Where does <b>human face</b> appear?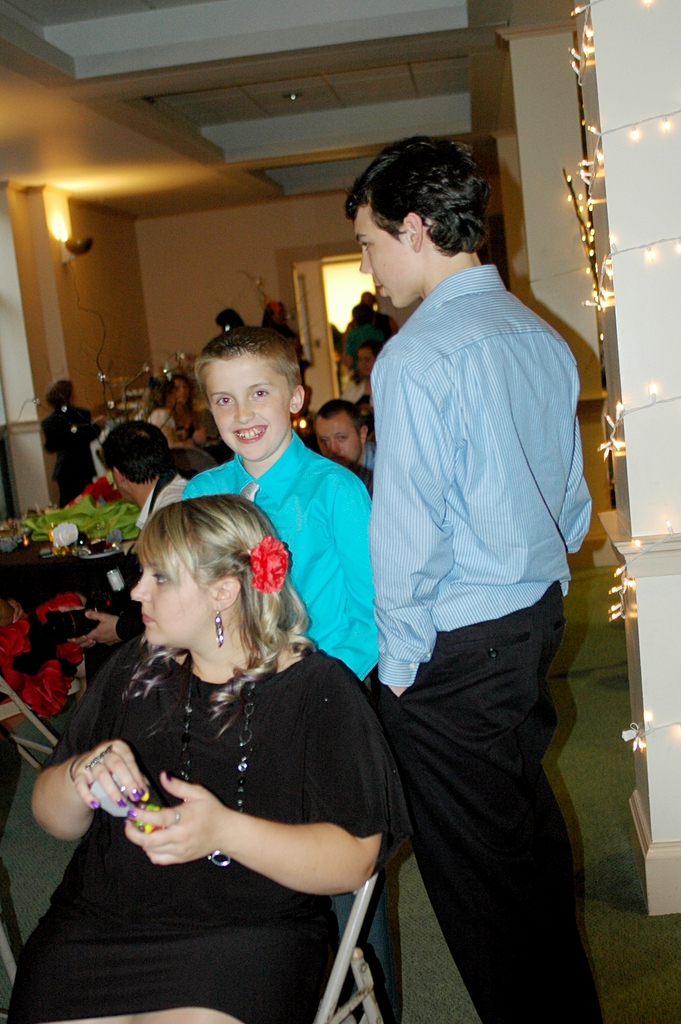
Appears at detection(315, 415, 365, 462).
